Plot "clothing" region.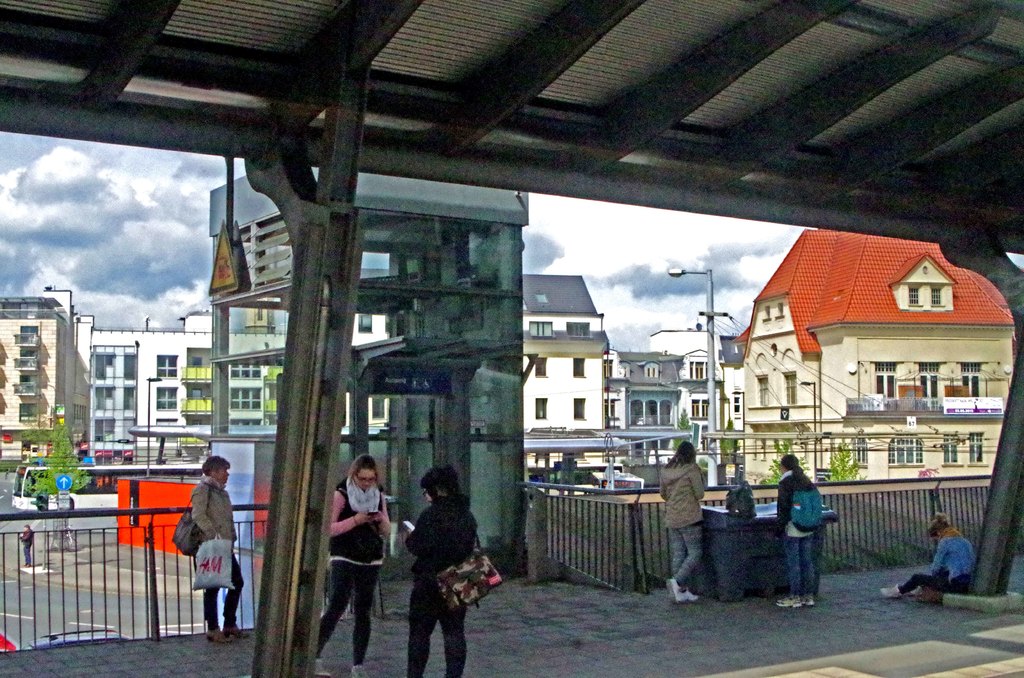
Plotted at locate(887, 577, 1004, 602).
